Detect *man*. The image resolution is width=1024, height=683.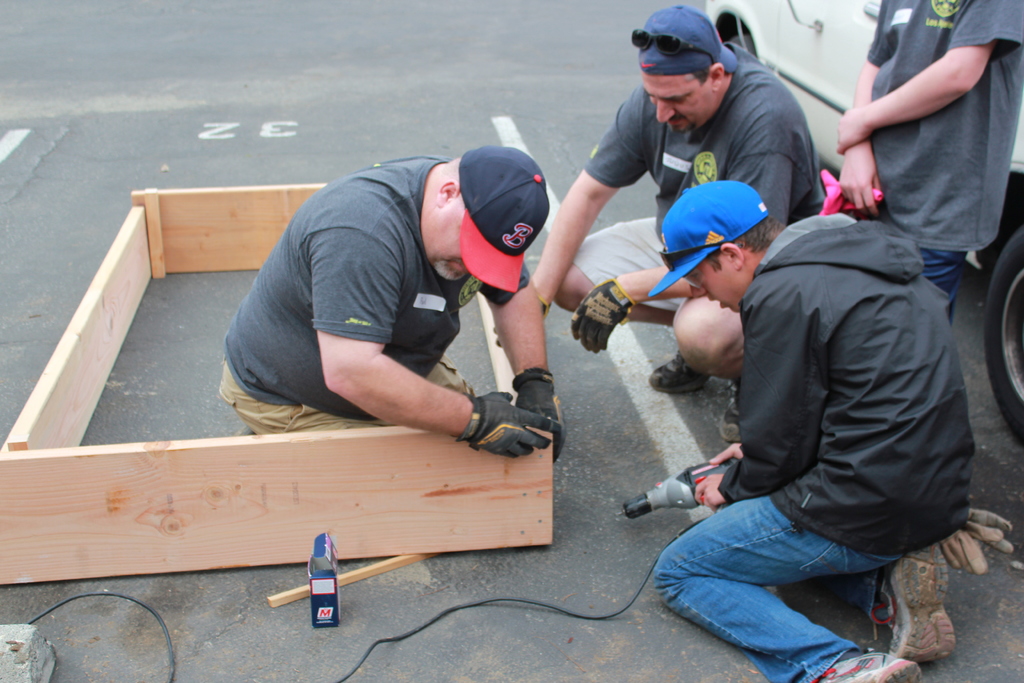
pyautogui.locateOnScreen(643, 181, 980, 682).
